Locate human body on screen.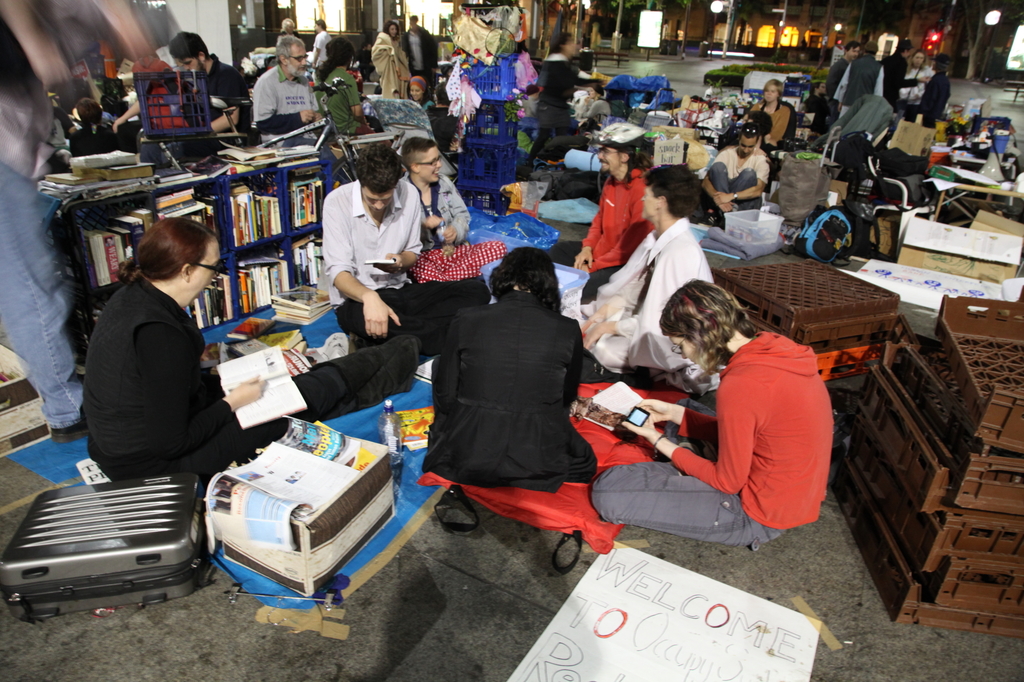
On screen at <bbox>579, 168, 723, 382</bbox>.
